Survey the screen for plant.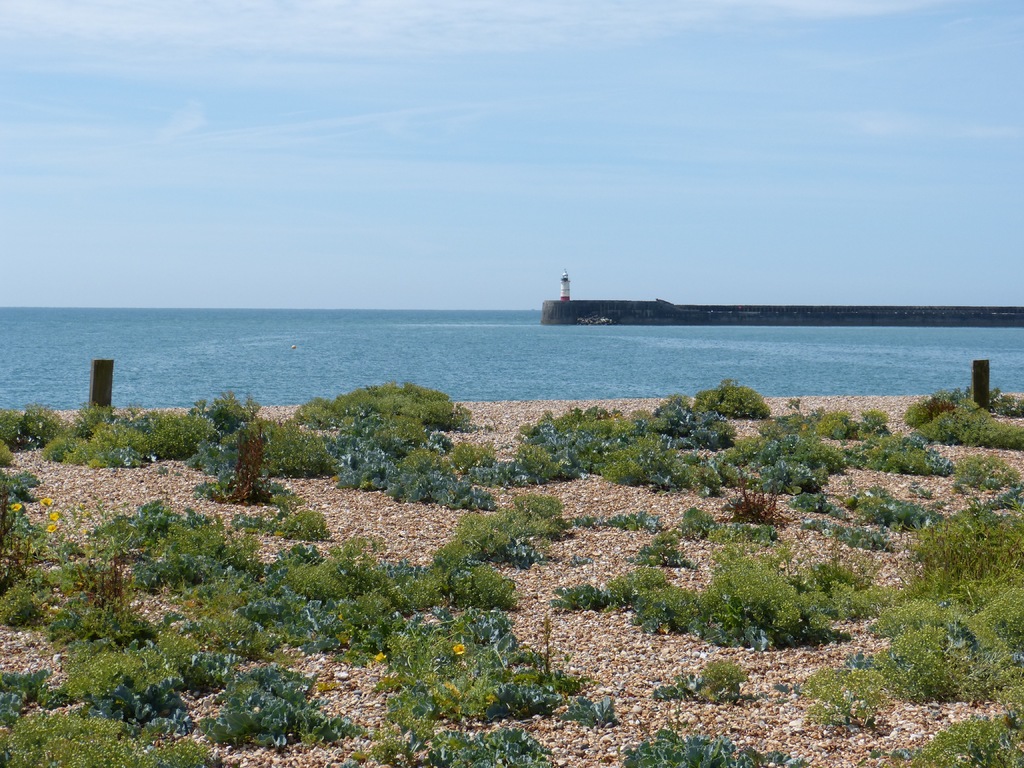
Survey found: box(568, 676, 620, 729).
